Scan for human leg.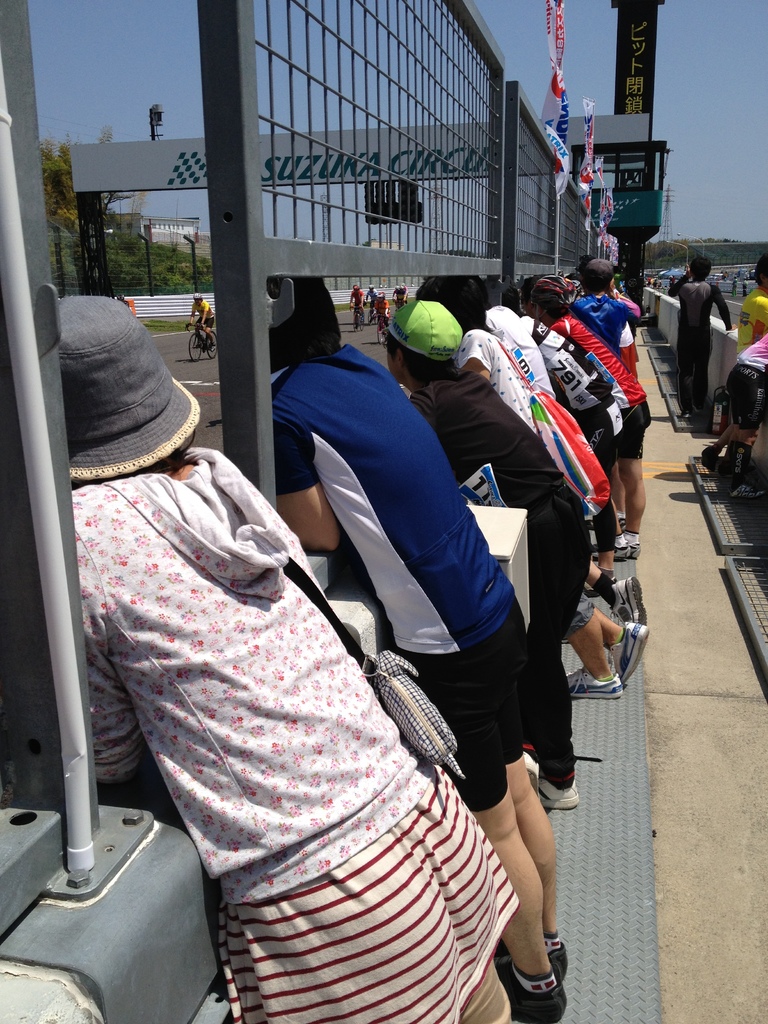
Scan result: bbox(704, 409, 733, 468).
